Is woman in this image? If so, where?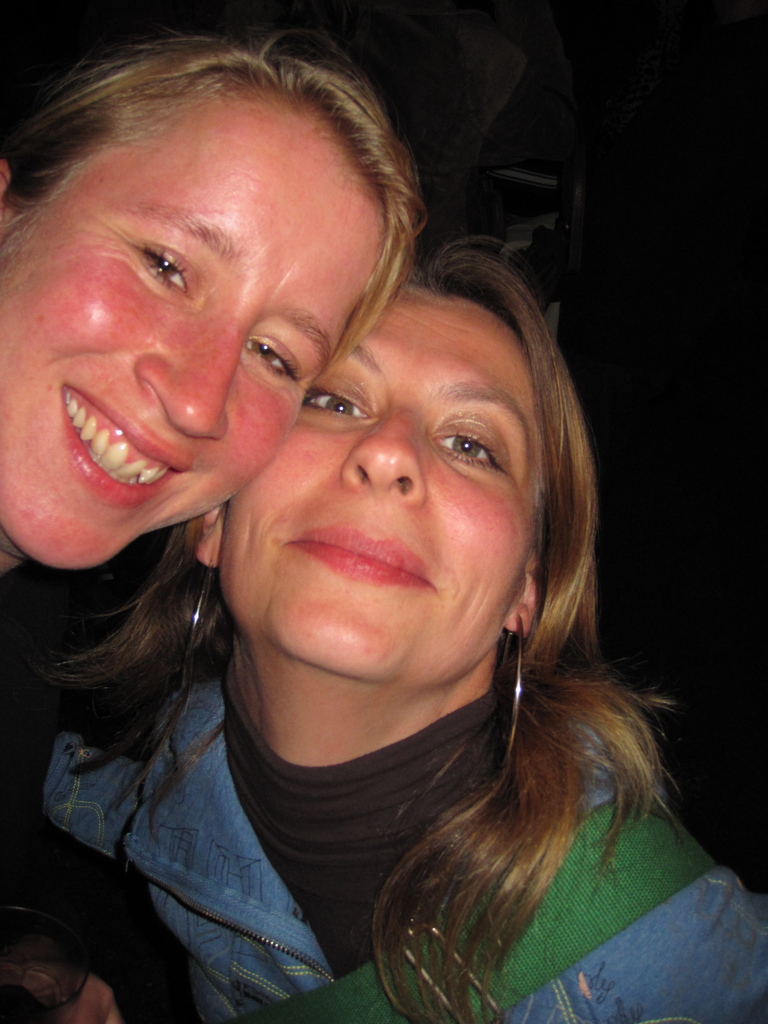
Yes, at BBox(0, 232, 767, 1023).
